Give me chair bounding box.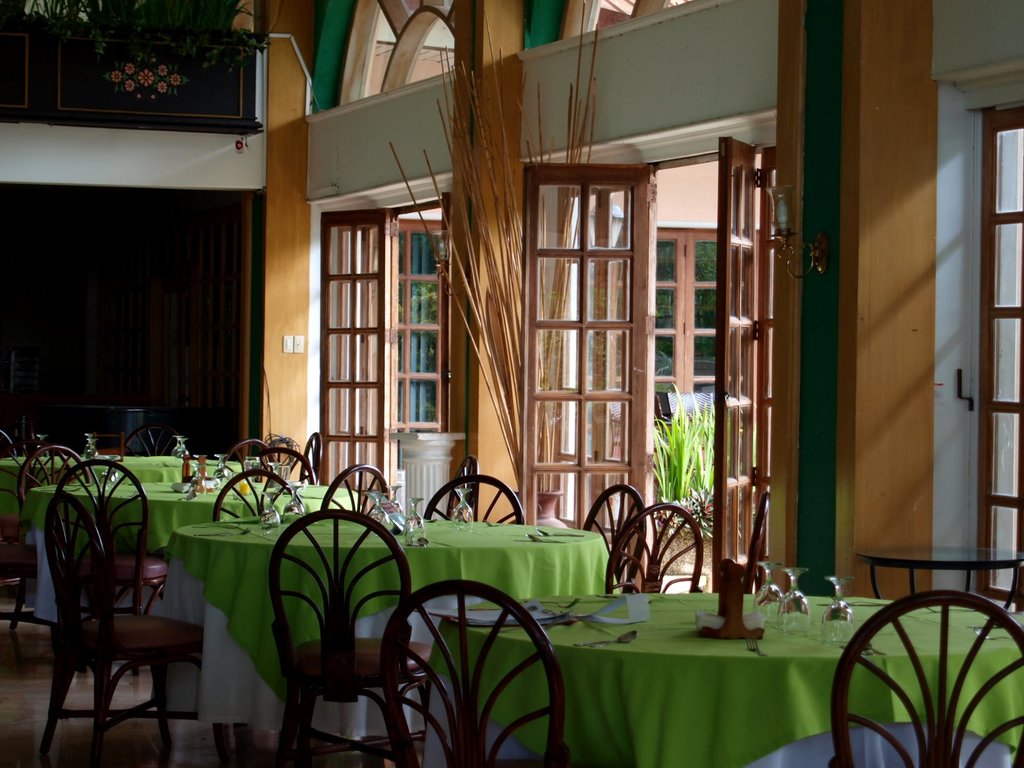
[x1=268, y1=504, x2=438, y2=767].
